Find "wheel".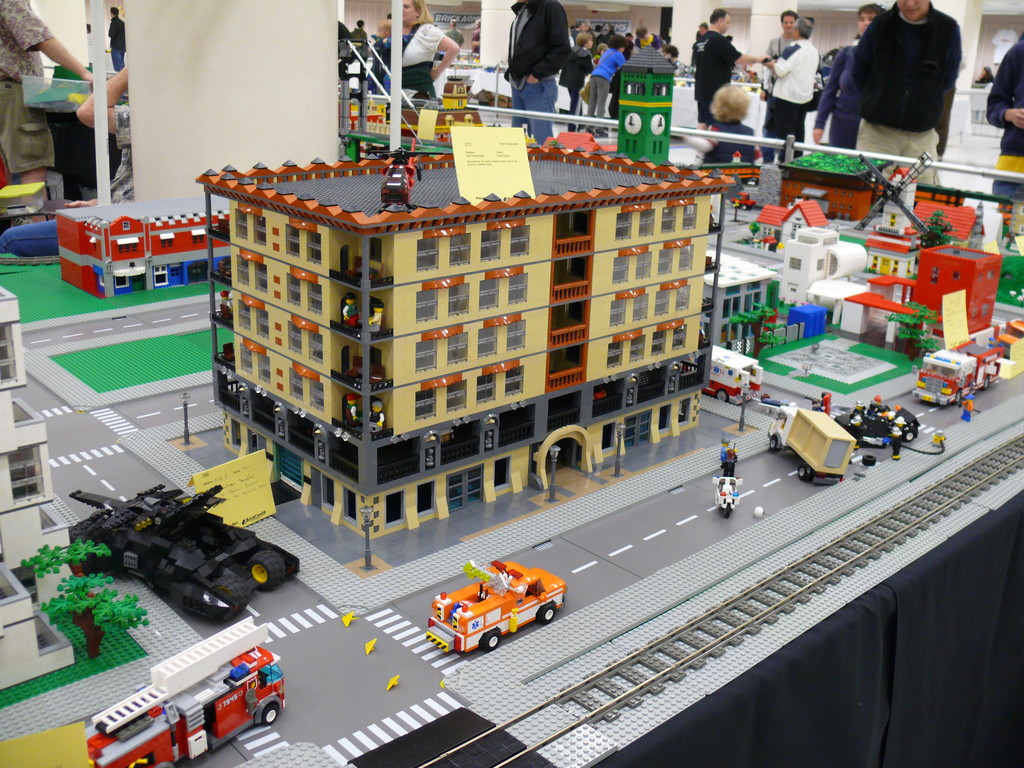
(left=262, top=707, right=276, bottom=724).
